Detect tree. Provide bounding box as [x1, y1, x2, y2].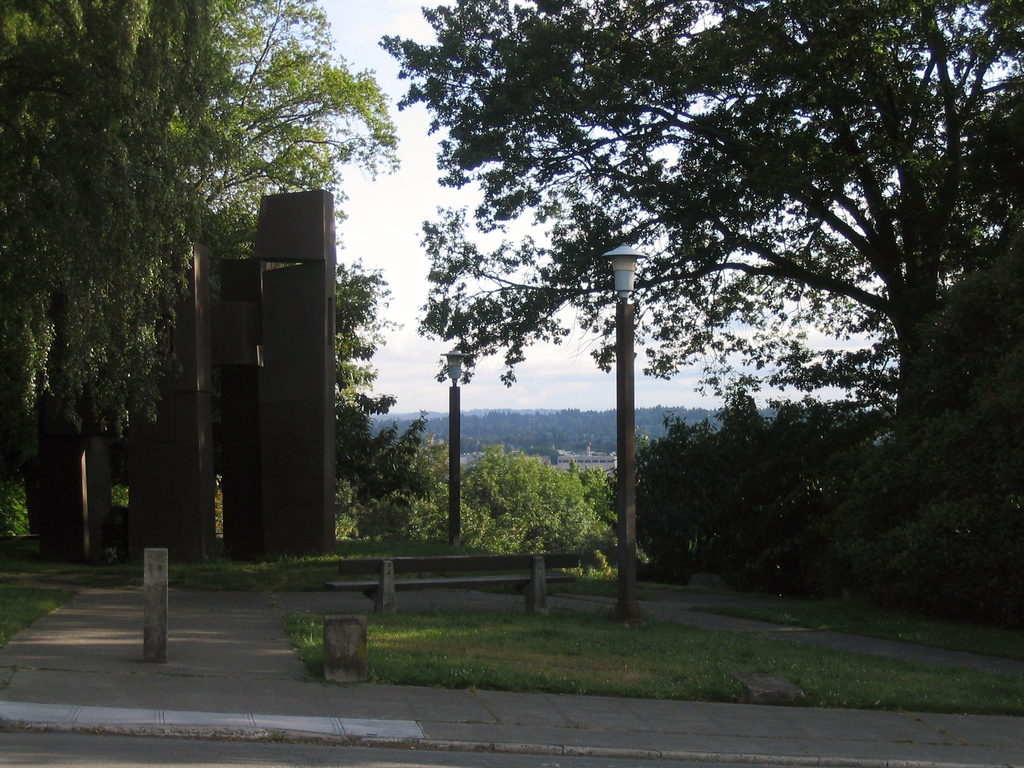
[374, 0, 1023, 430].
